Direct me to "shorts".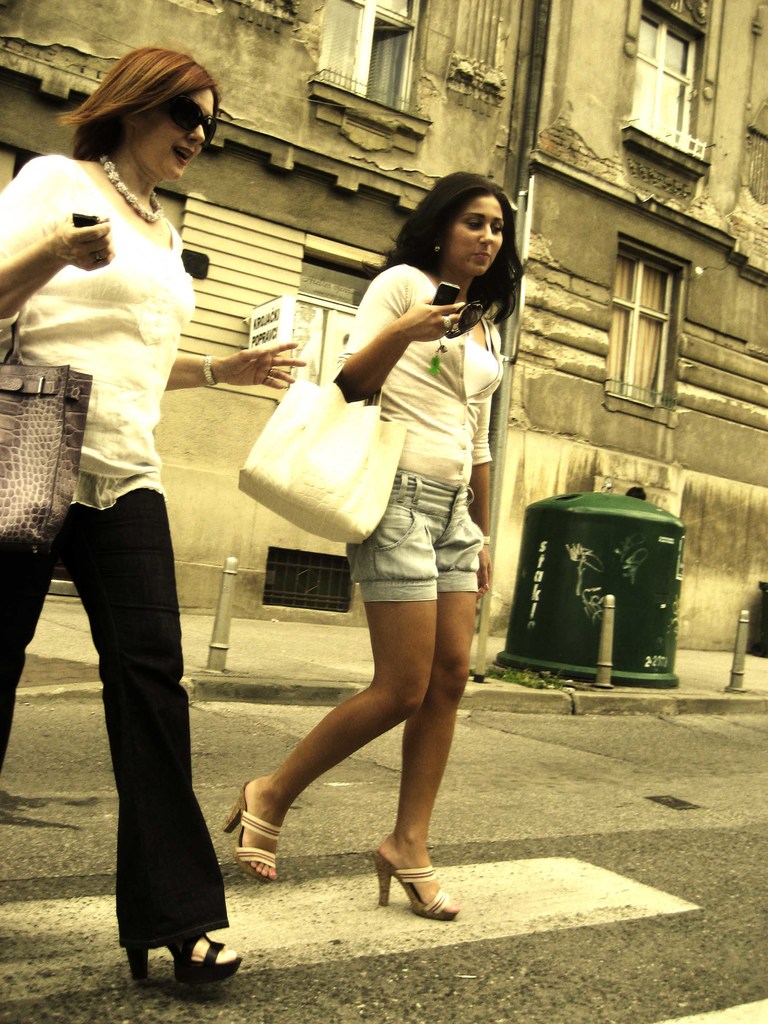
Direction: <region>327, 488, 502, 609</region>.
